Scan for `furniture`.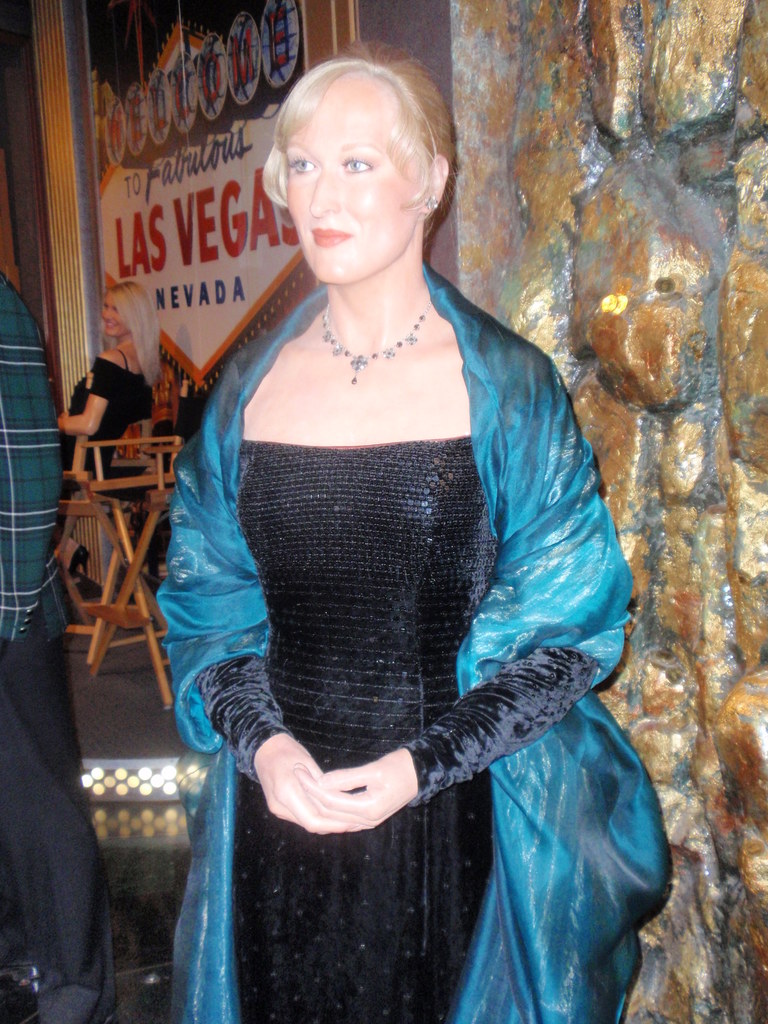
Scan result: bbox=(86, 440, 180, 709).
